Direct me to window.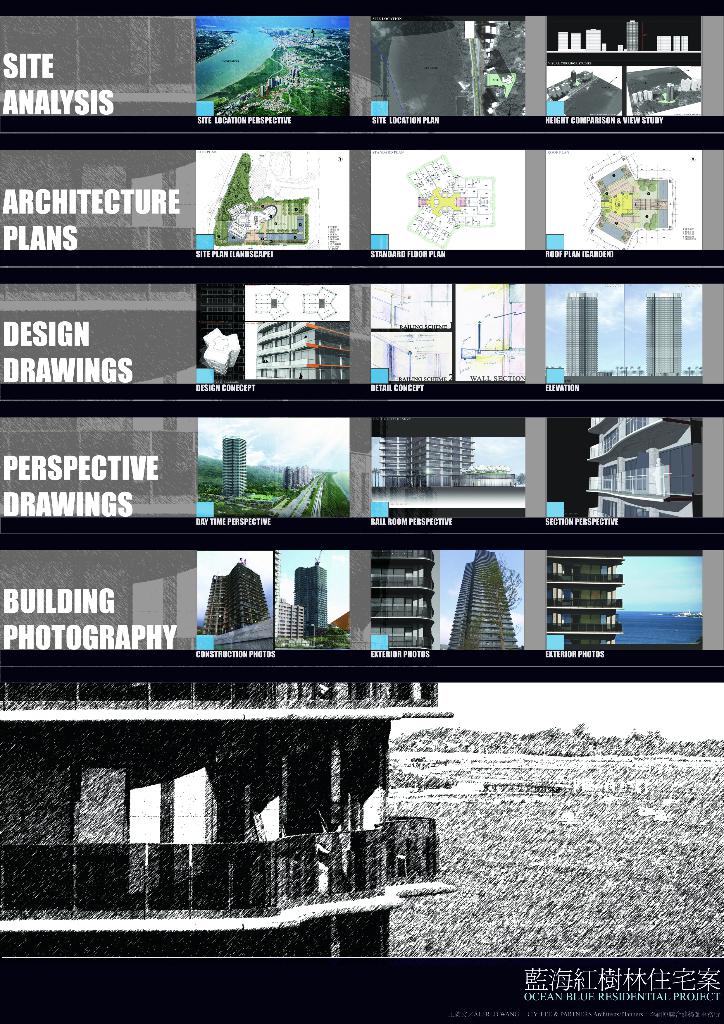
Direction: 124 735 213 899.
